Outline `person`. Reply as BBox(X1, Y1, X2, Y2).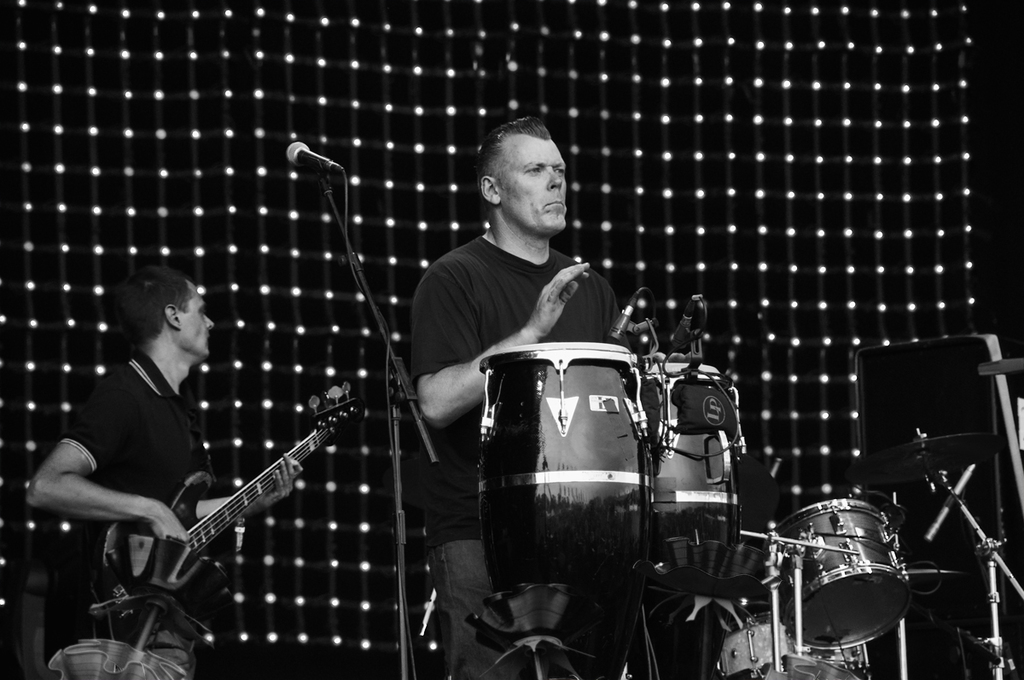
BBox(22, 253, 316, 679).
